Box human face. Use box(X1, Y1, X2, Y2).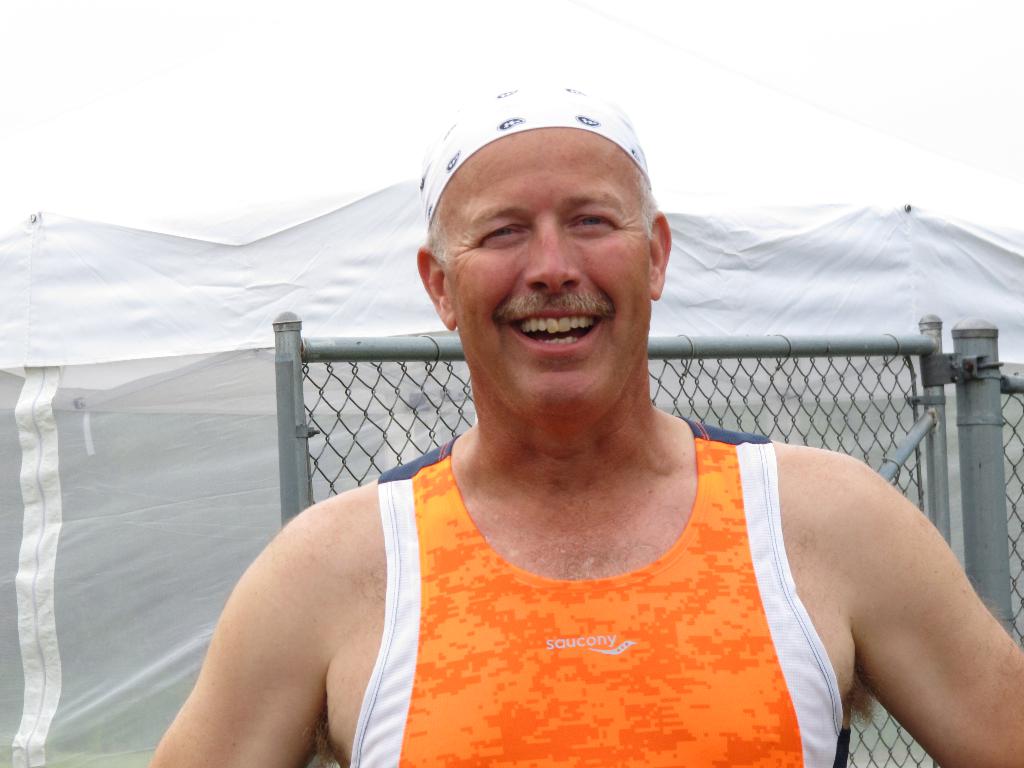
box(442, 130, 654, 416).
